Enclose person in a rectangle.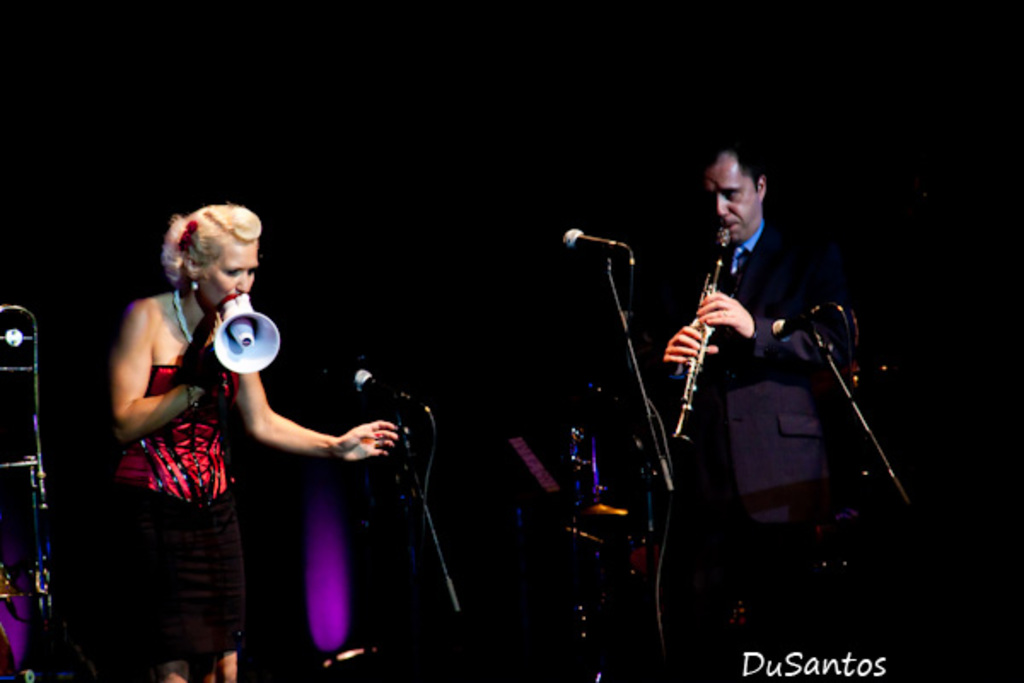
bbox(113, 198, 403, 681).
